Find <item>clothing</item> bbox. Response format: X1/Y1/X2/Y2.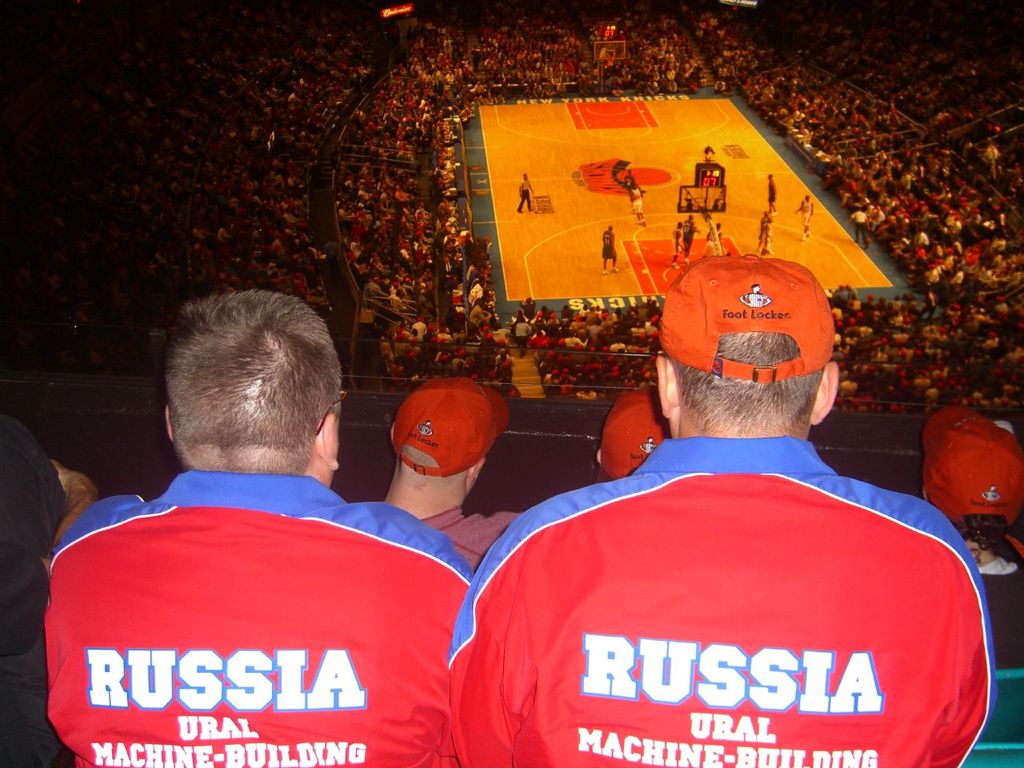
801/202/812/229.
